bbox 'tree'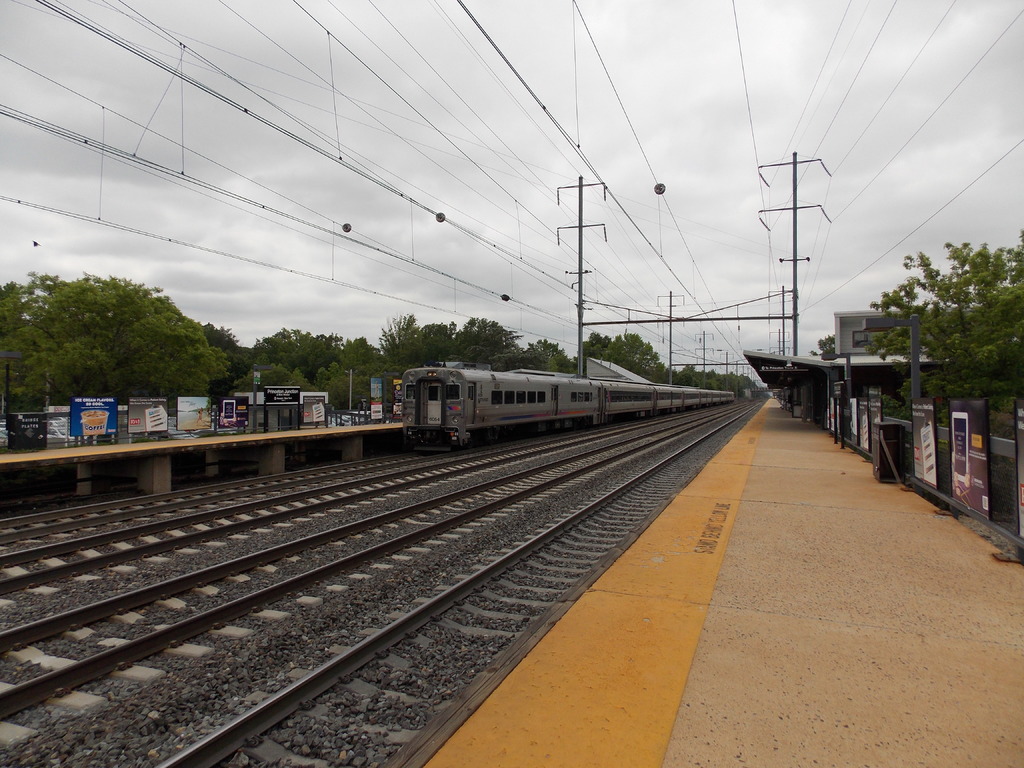
320, 353, 358, 413
